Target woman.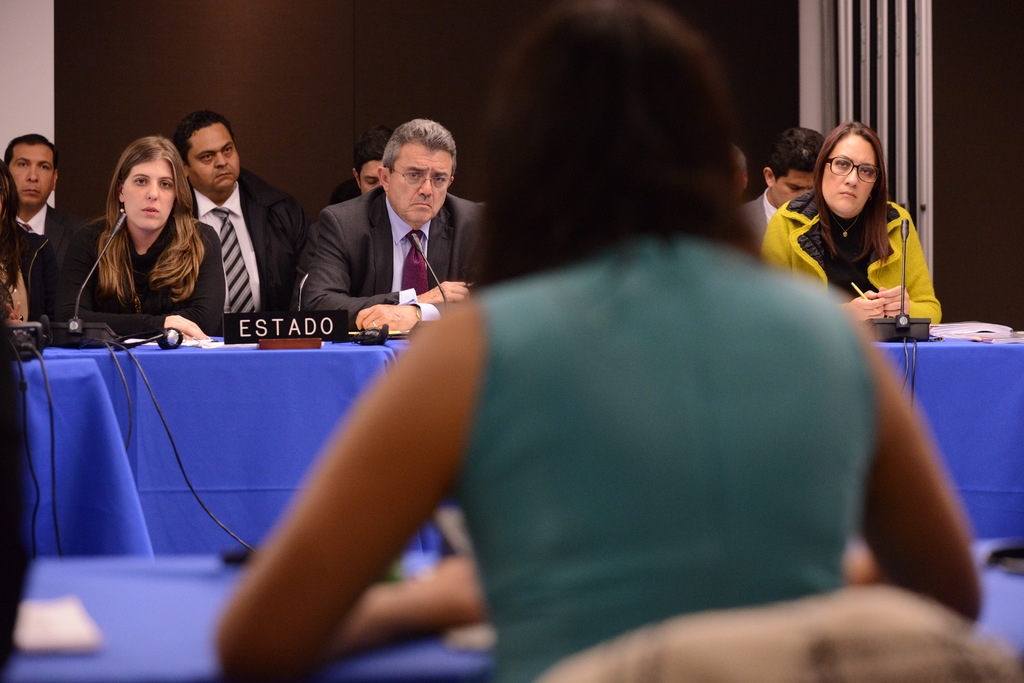
Target region: 70:126:209:343.
